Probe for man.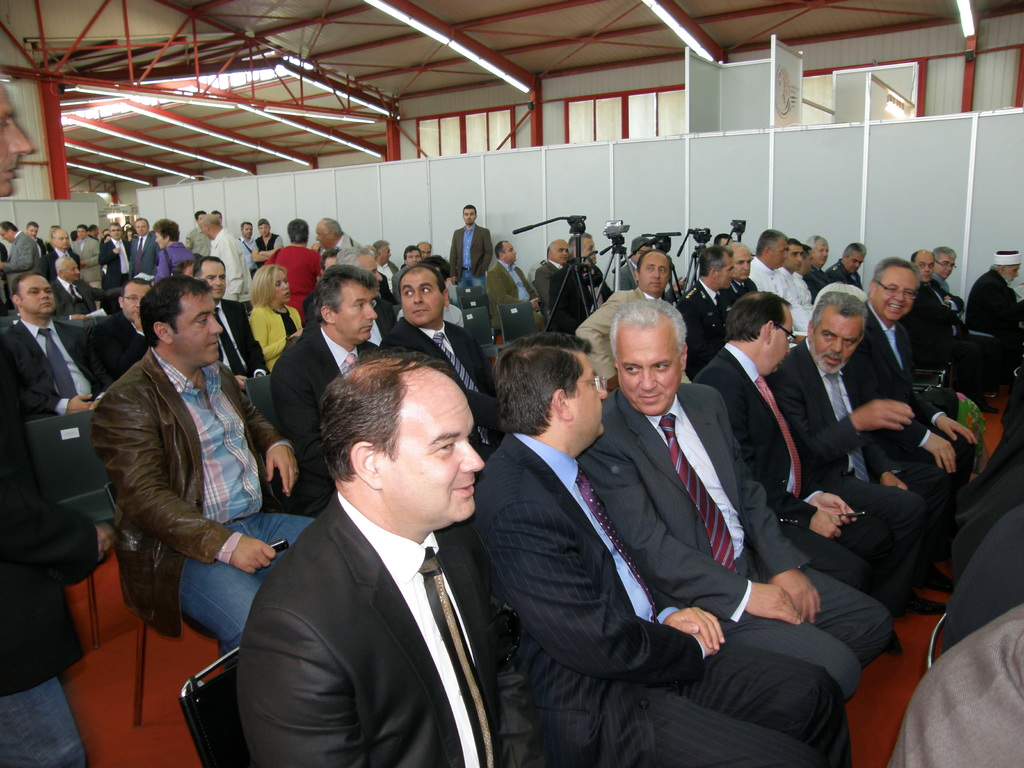
Probe result: left=215, top=343, right=532, bottom=766.
